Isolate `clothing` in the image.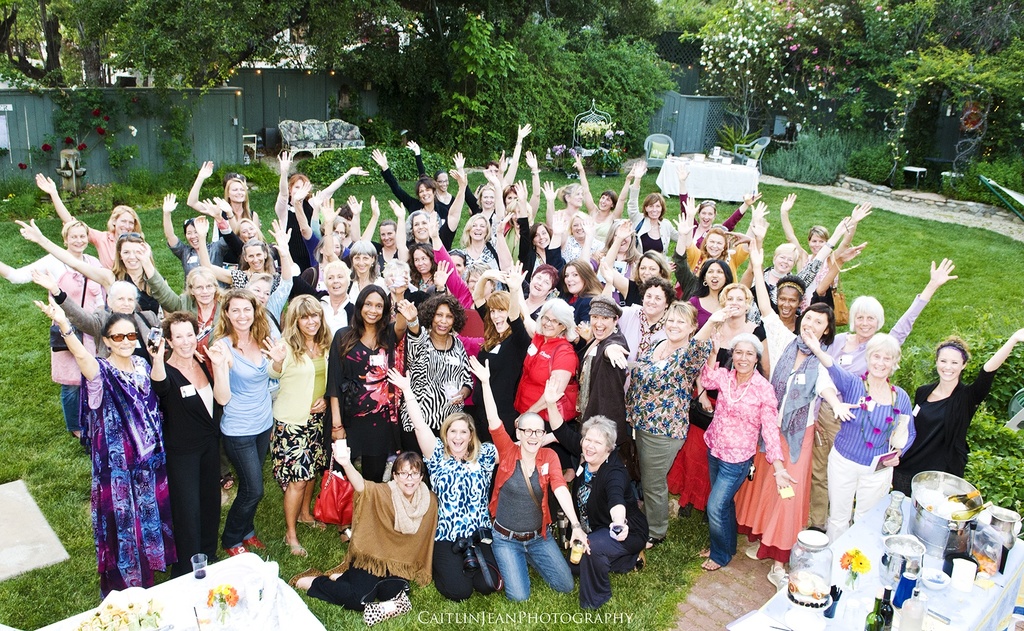
Isolated region: x1=83, y1=355, x2=161, y2=586.
